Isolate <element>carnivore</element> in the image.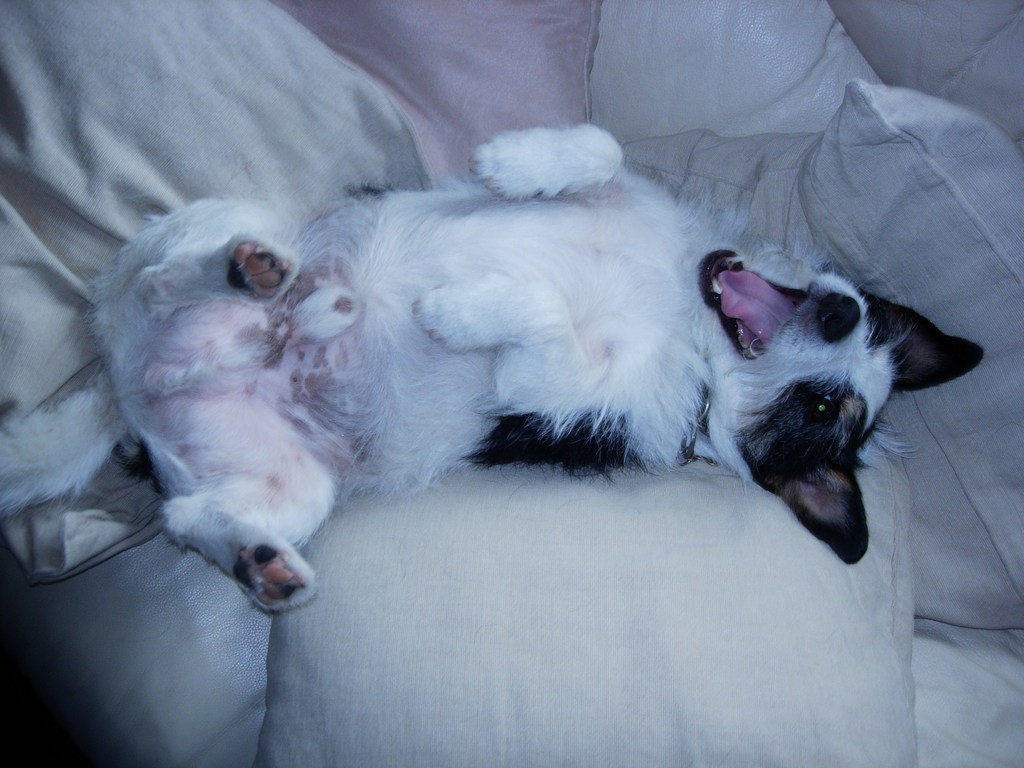
Isolated region: l=0, t=109, r=1002, b=619.
